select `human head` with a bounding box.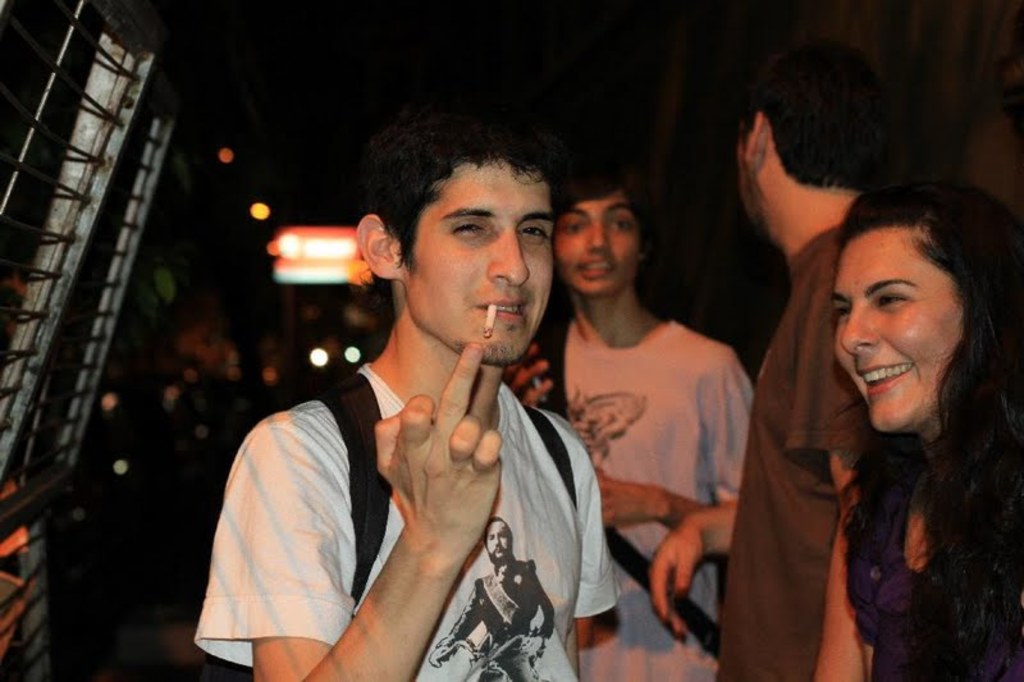
481, 516, 512, 562.
